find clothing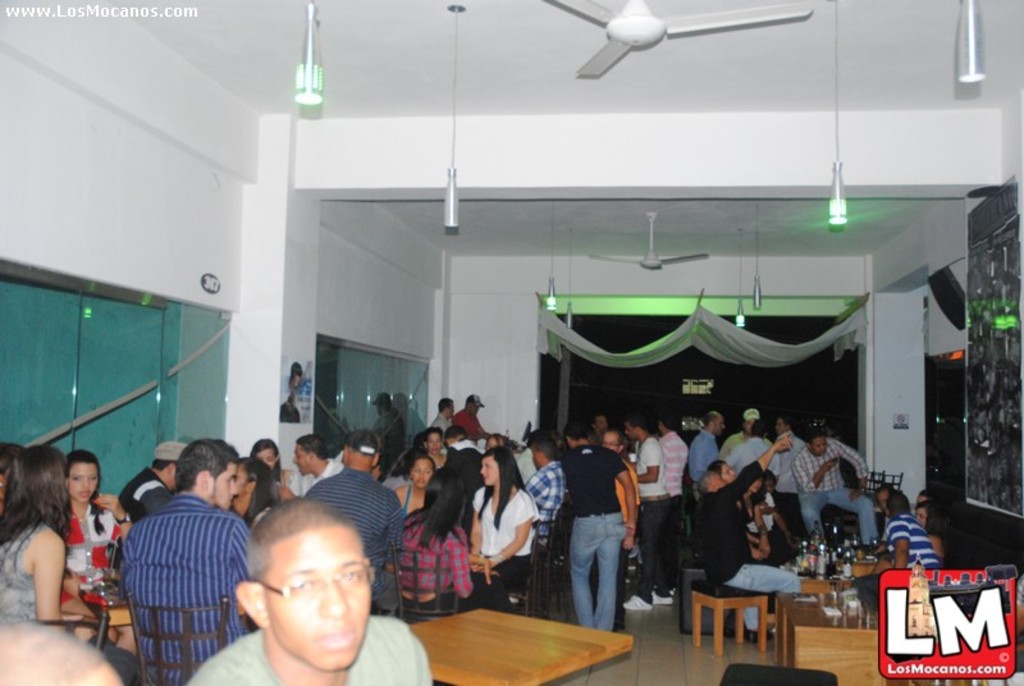
[x1=195, y1=616, x2=428, y2=685]
